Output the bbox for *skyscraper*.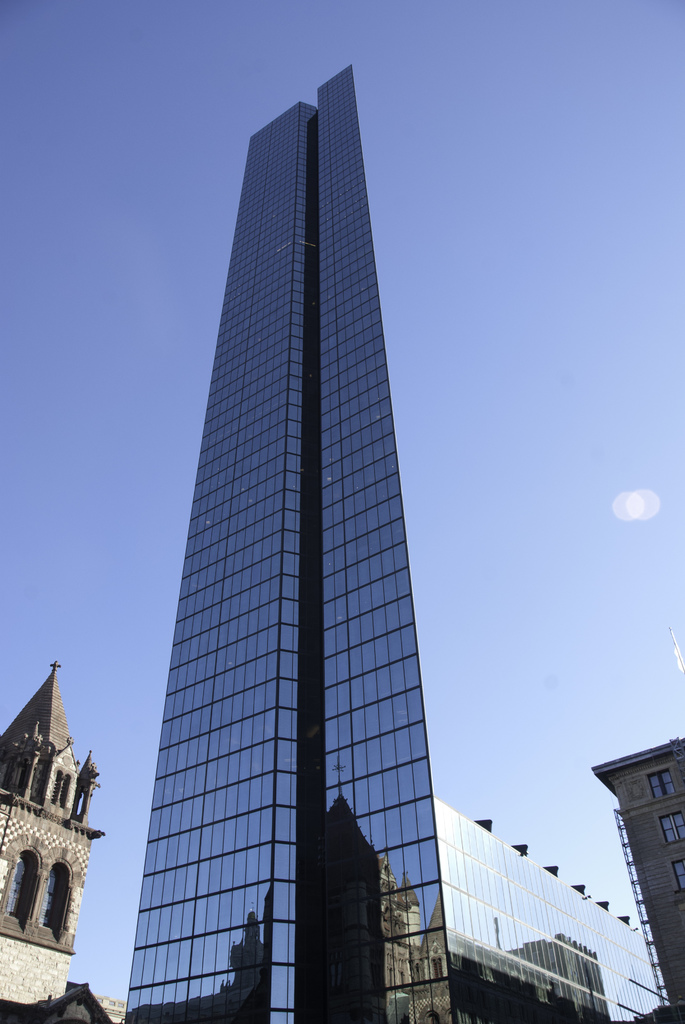
bbox=[0, 650, 105, 1023].
